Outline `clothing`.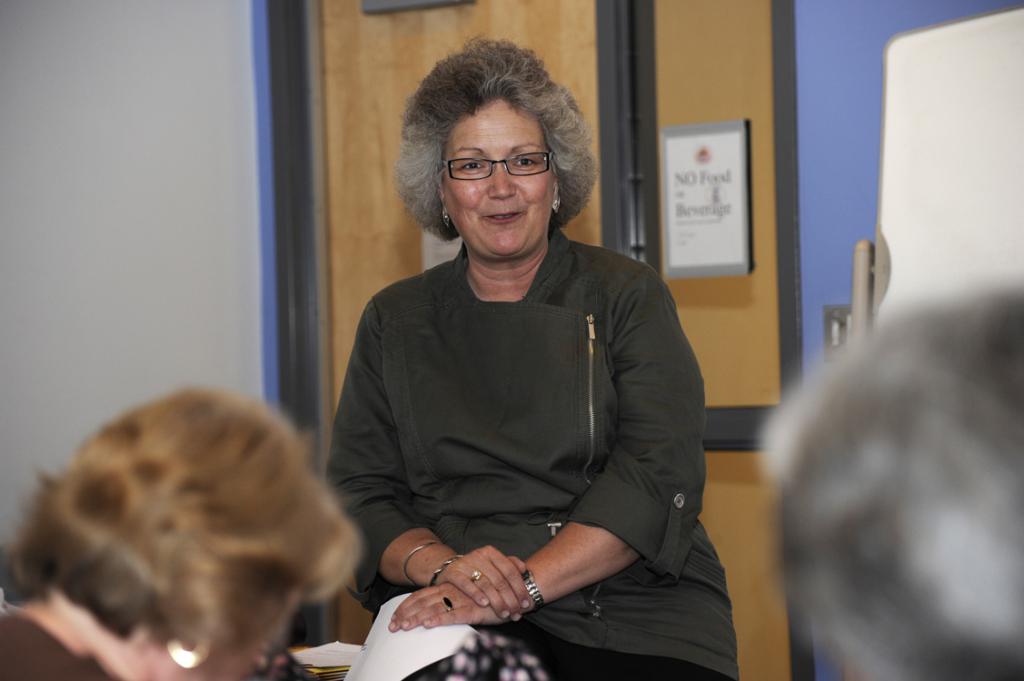
Outline: x1=333, y1=240, x2=759, y2=677.
